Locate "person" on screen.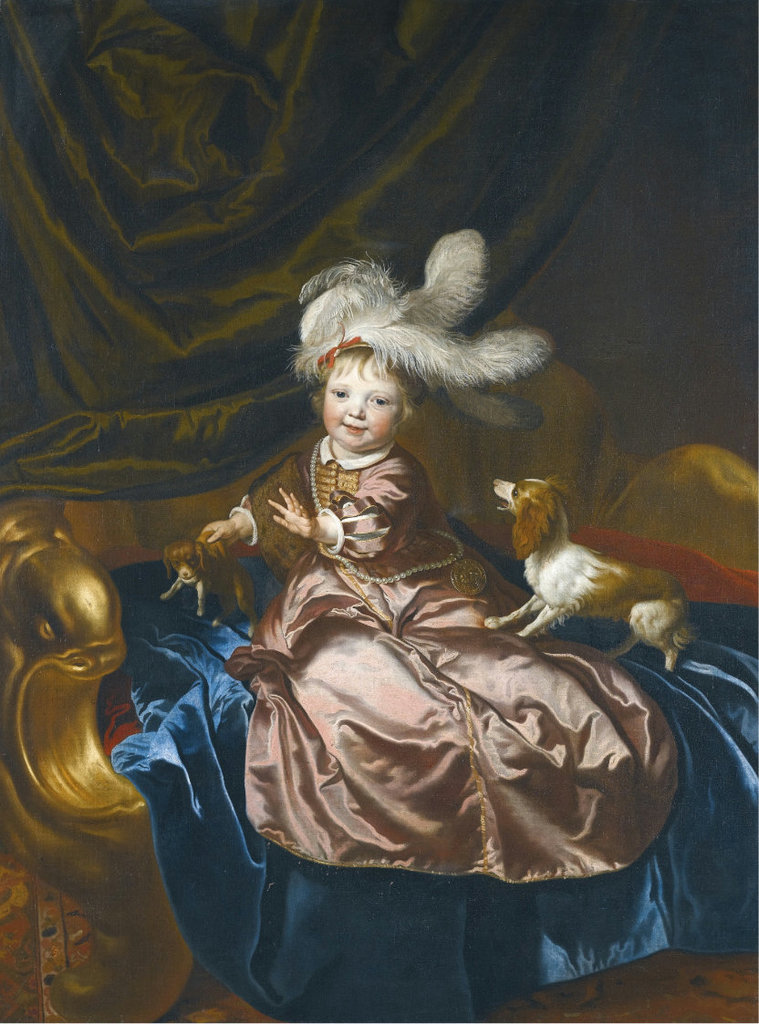
On screen at crop(203, 228, 679, 884).
